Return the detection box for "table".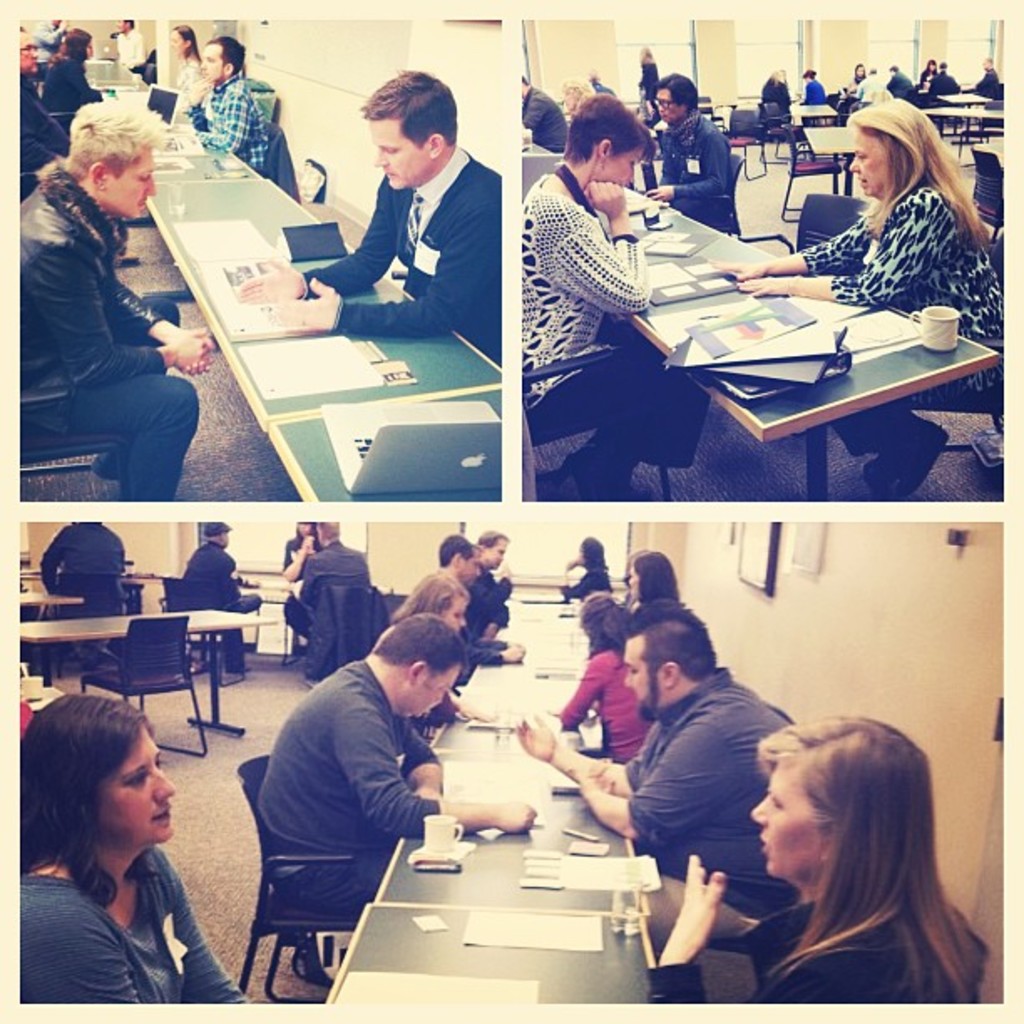
{"left": 0, "top": 611, "right": 258, "bottom": 724}.
